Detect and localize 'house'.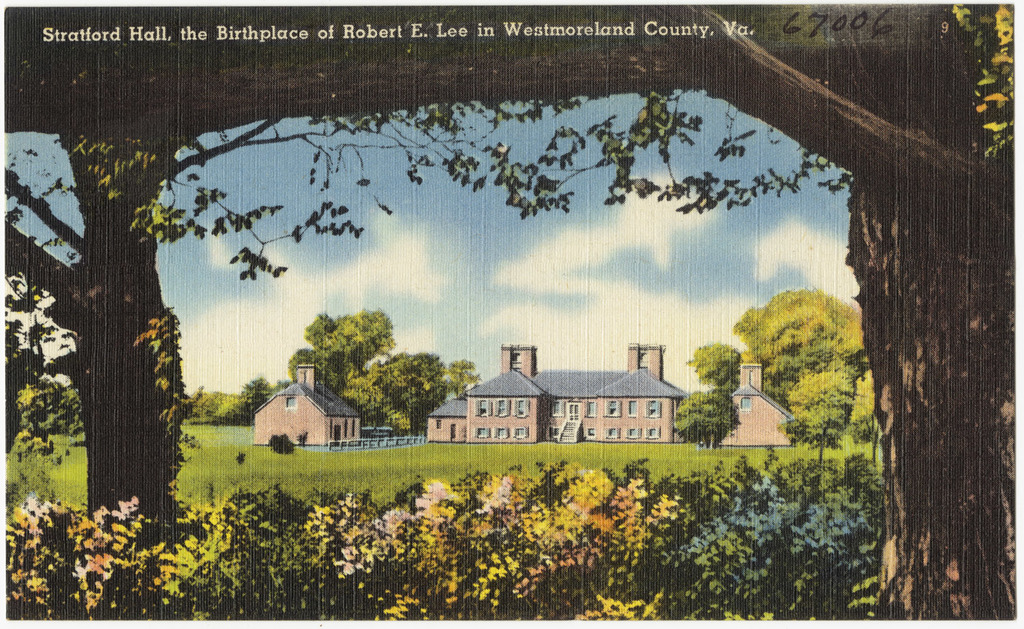
Localized at detection(248, 361, 360, 441).
